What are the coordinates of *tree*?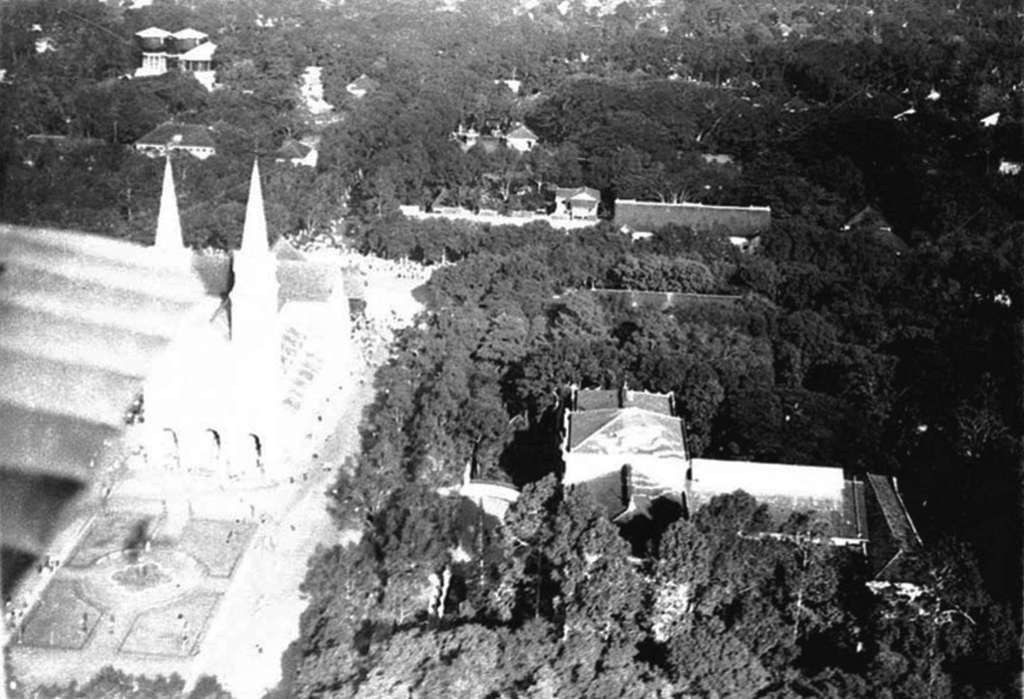
box=[340, 451, 399, 515].
